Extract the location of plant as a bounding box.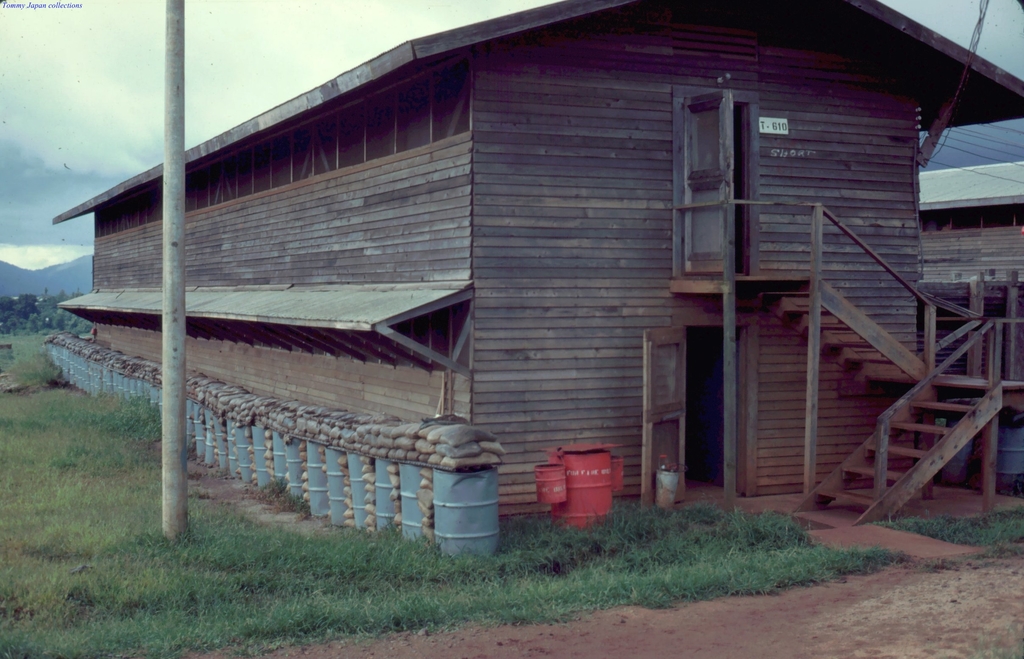
[x1=872, y1=501, x2=1023, y2=553].
